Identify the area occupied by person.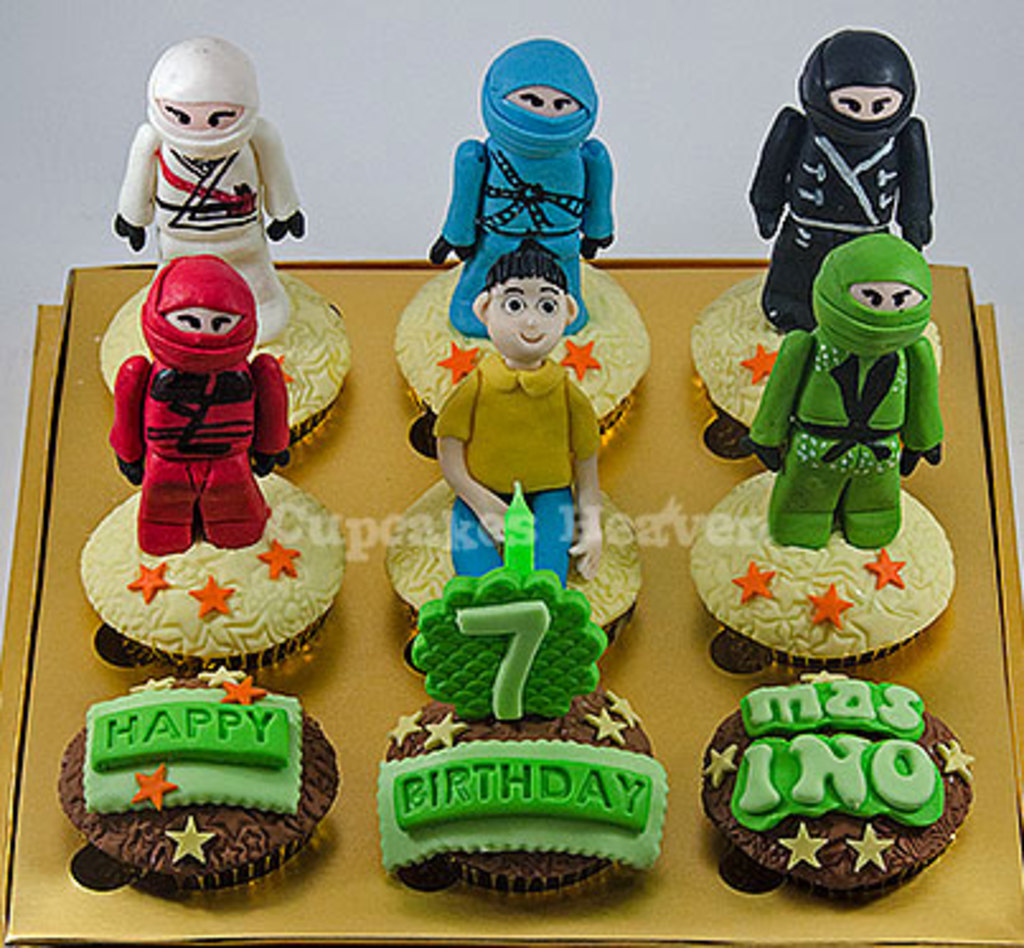
Area: locate(429, 36, 615, 341).
